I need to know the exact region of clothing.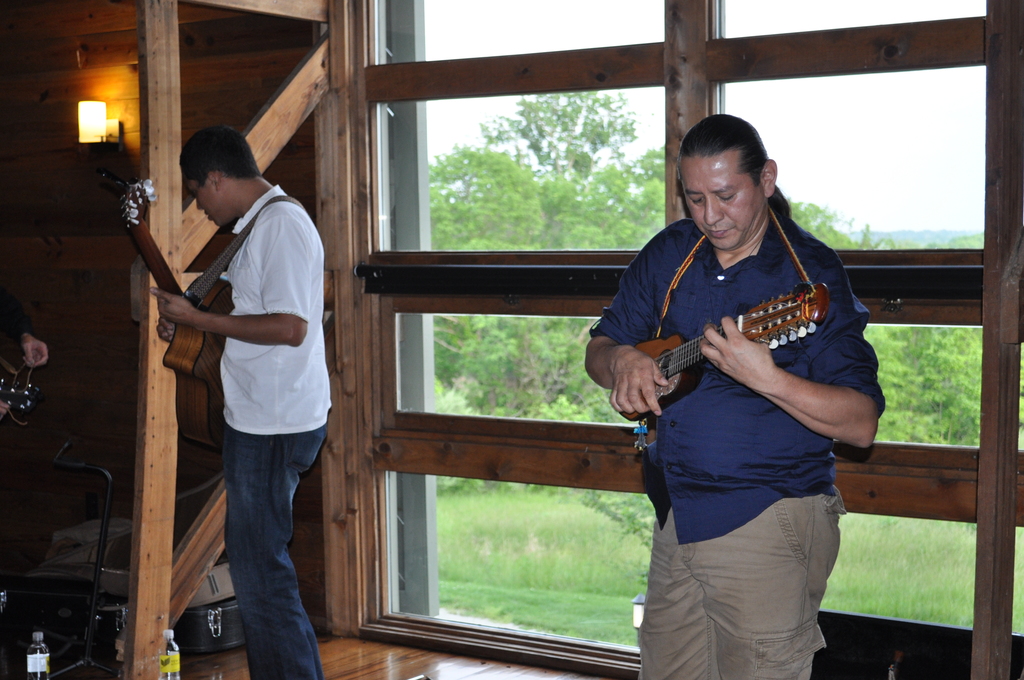
Region: 212 180 331 679.
